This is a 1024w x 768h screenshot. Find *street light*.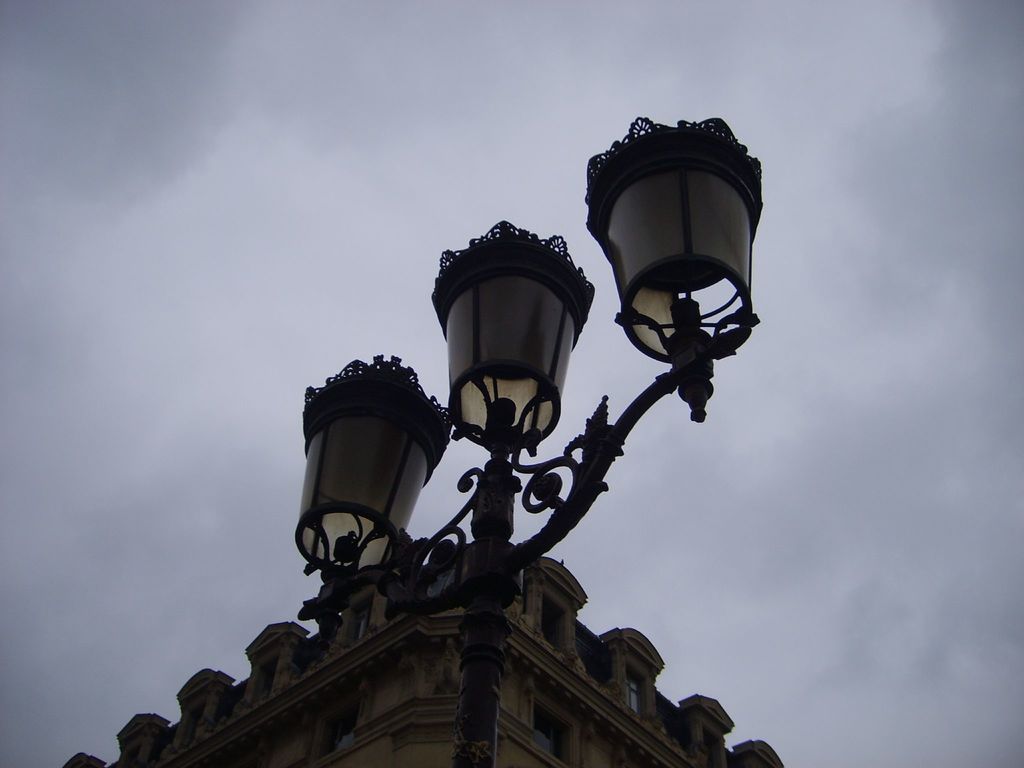
Bounding box: <box>296,108,773,767</box>.
